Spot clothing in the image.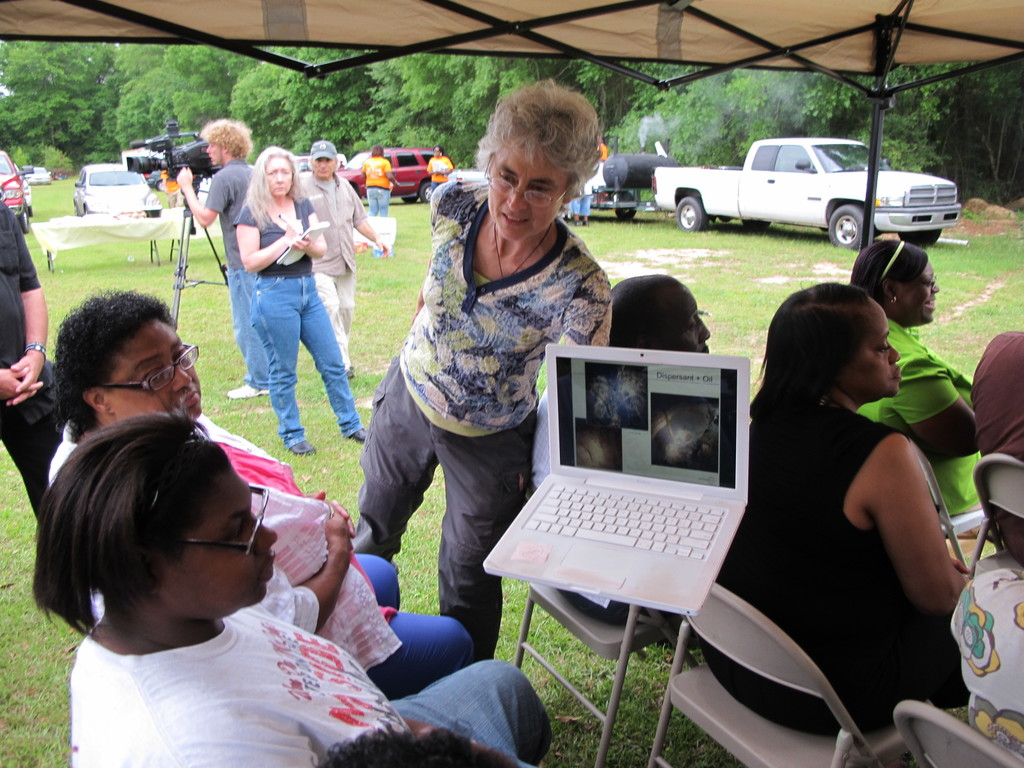
clothing found at l=207, t=159, r=274, b=389.
